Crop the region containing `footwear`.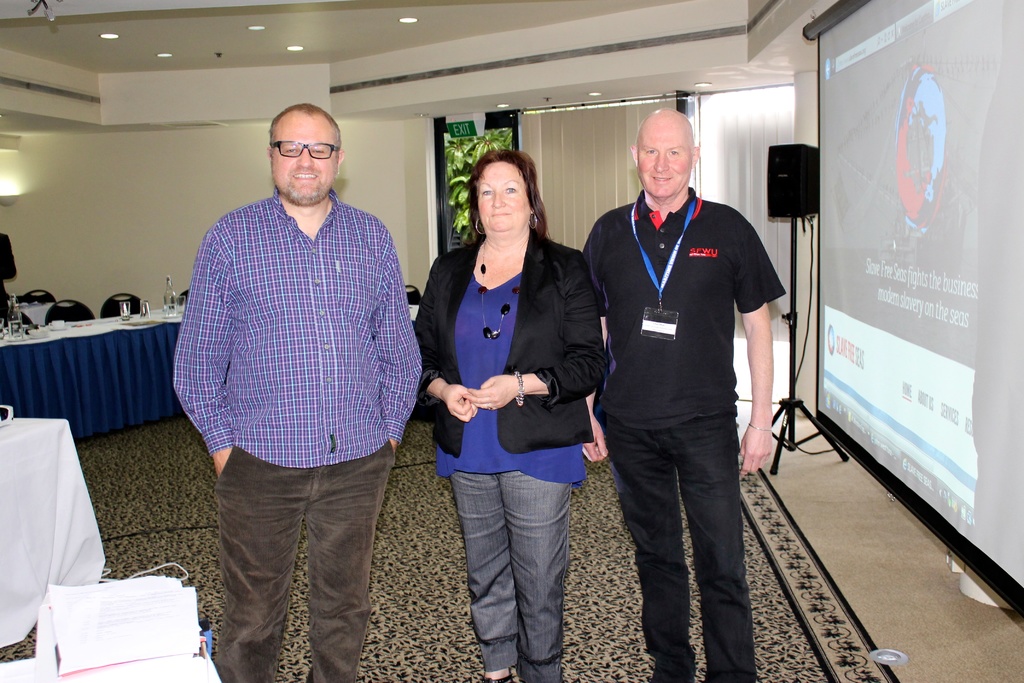
Crop region: bbox=[478, 673, 512, 682].
